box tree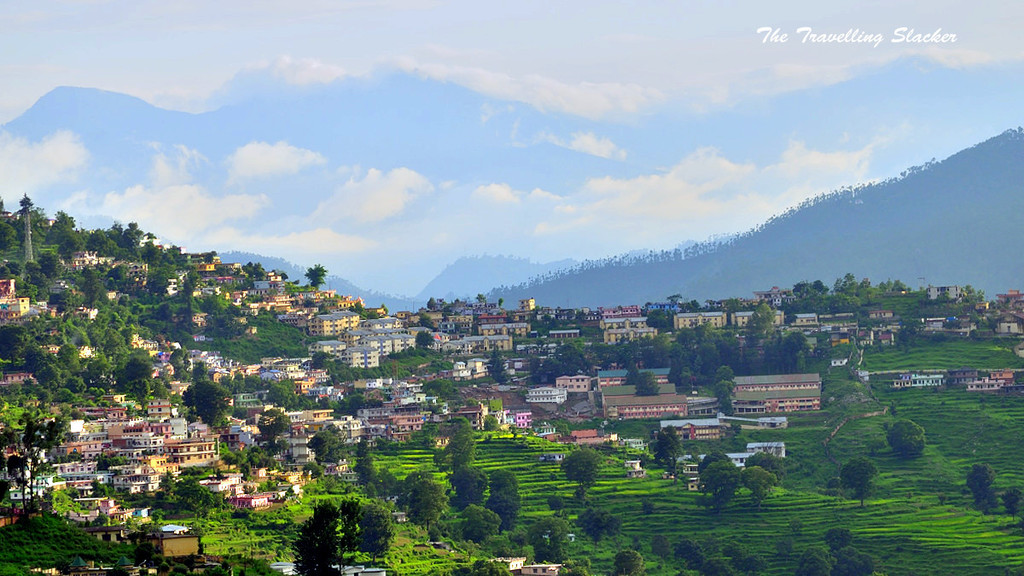
select_region(527, 515, 575, 562)
